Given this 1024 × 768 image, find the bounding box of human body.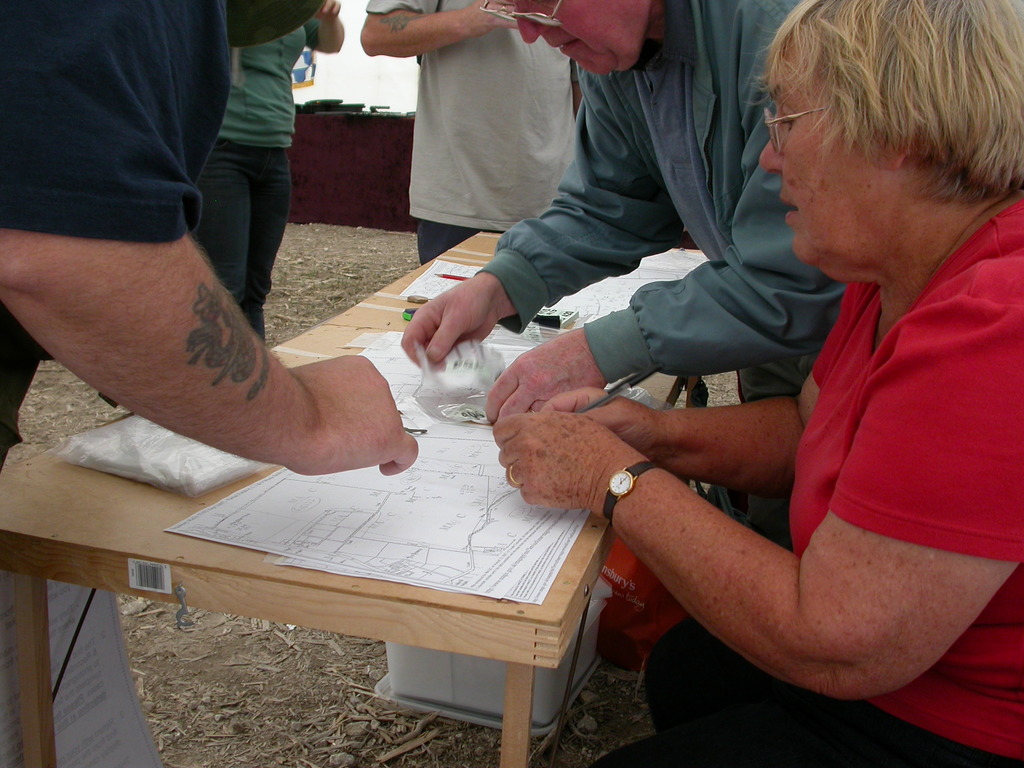
496:0:1023:767.
